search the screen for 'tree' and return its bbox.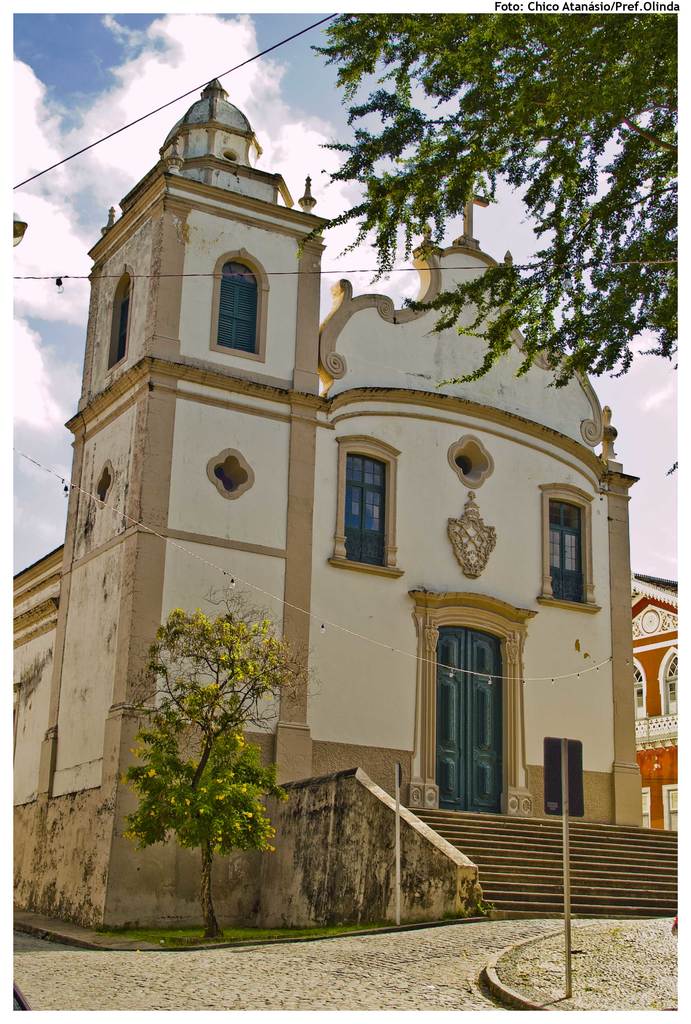
Found: <region>297, 14, 678, 394</region>.
